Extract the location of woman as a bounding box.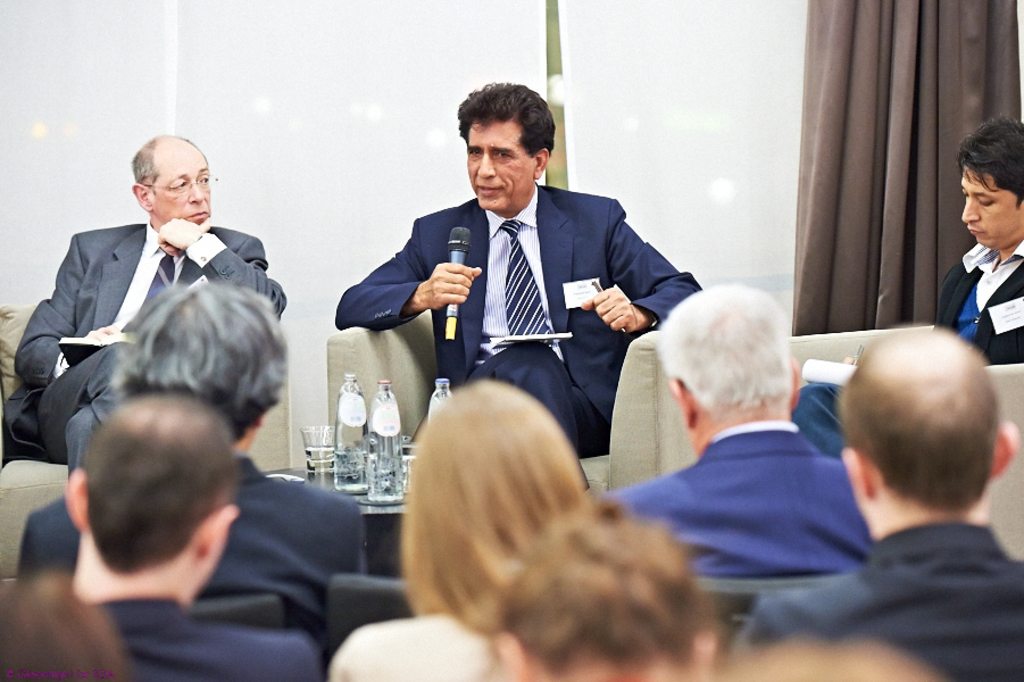
330/375/593/681.
